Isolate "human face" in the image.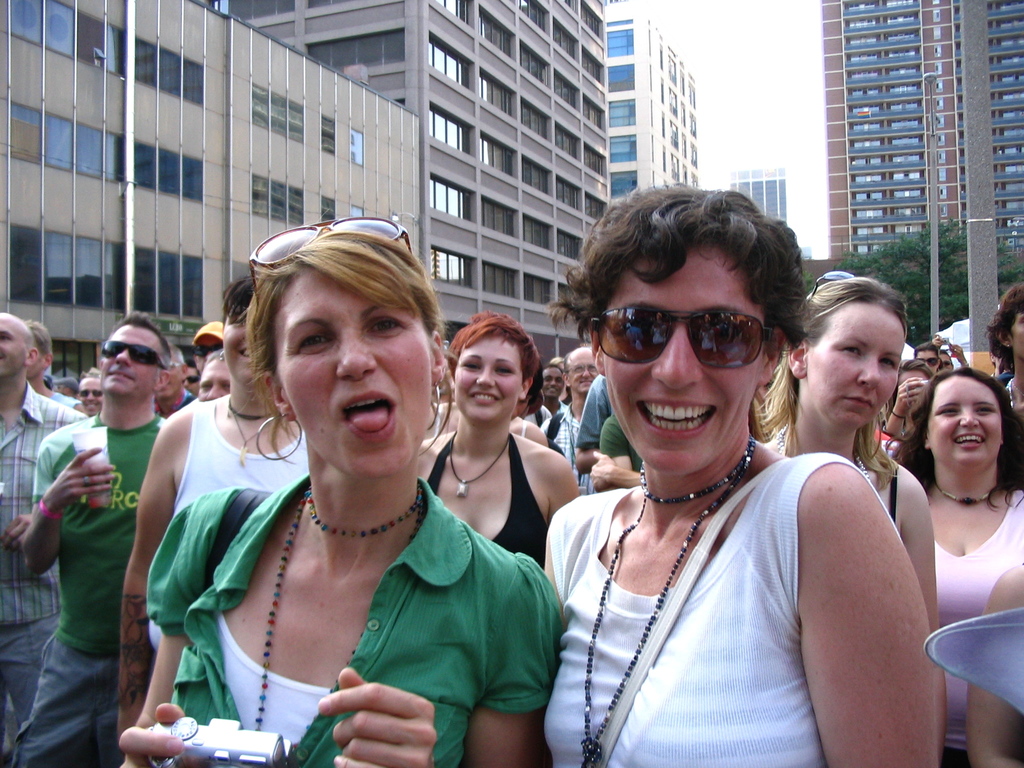
Isolated region: {"left": 223, "top": 298, "right": 255, "bottom": 385}.
